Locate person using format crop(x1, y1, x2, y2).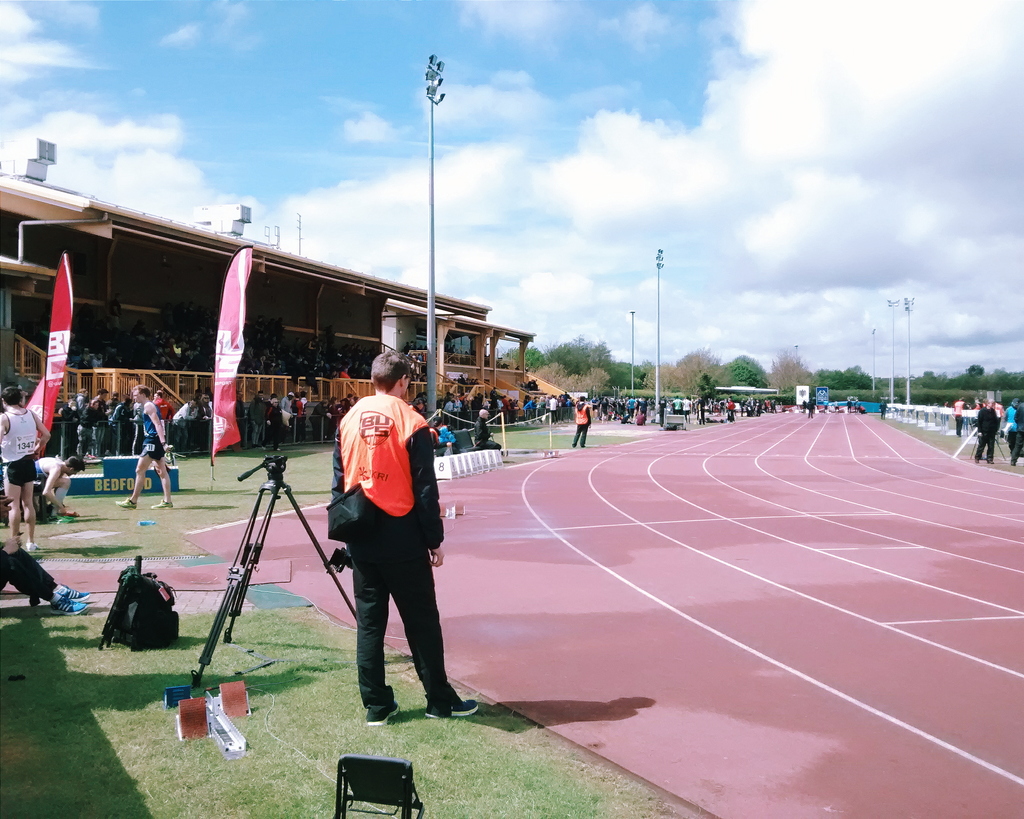
crop(326, 351, 474, 719).
